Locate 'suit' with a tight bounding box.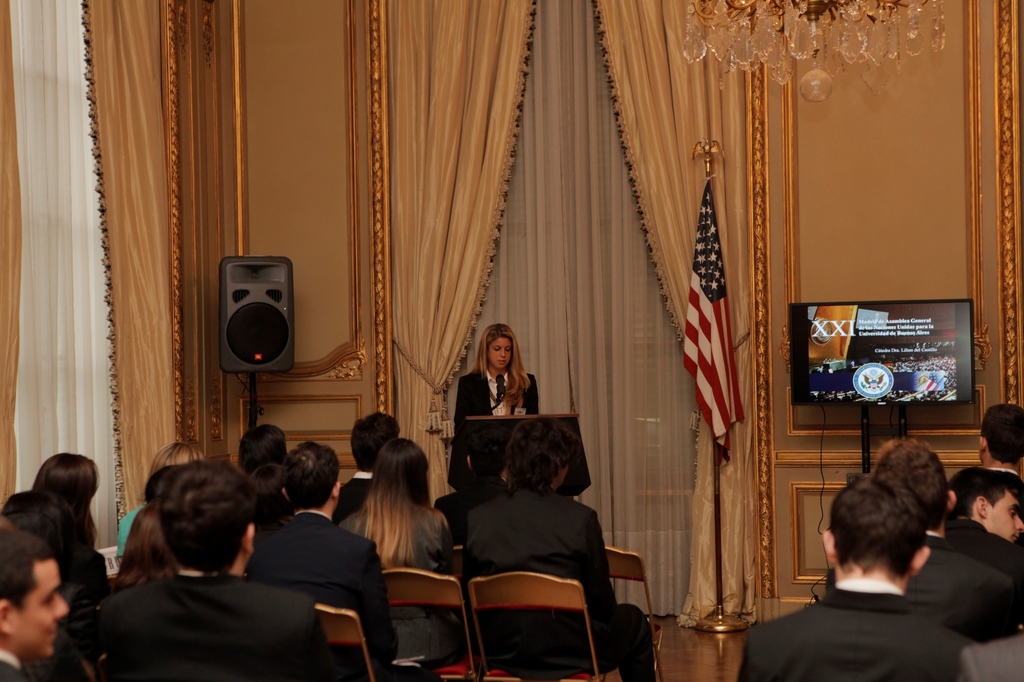
340:473:378:515.
